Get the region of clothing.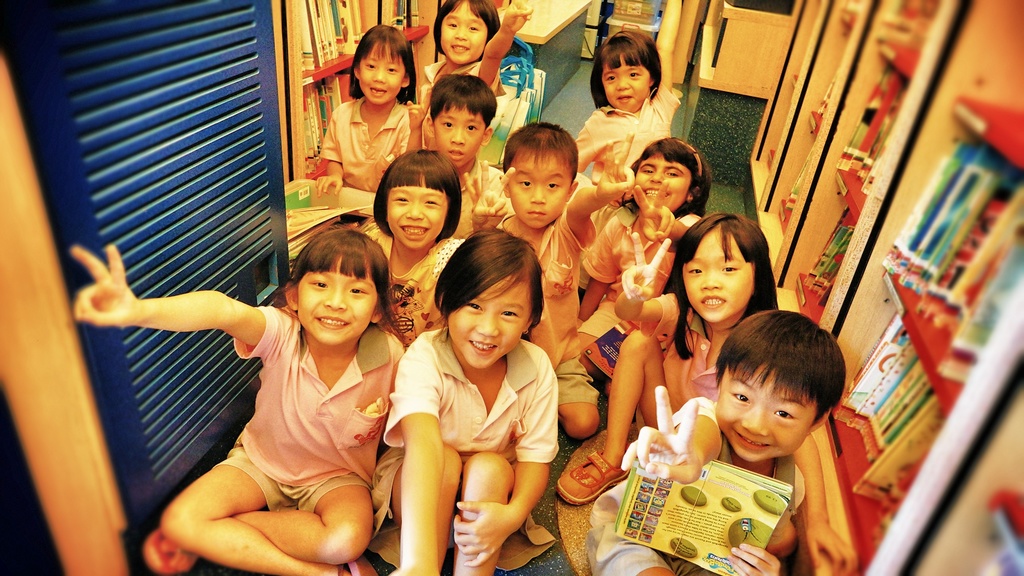
bbox(577, 84, 678, 179).
